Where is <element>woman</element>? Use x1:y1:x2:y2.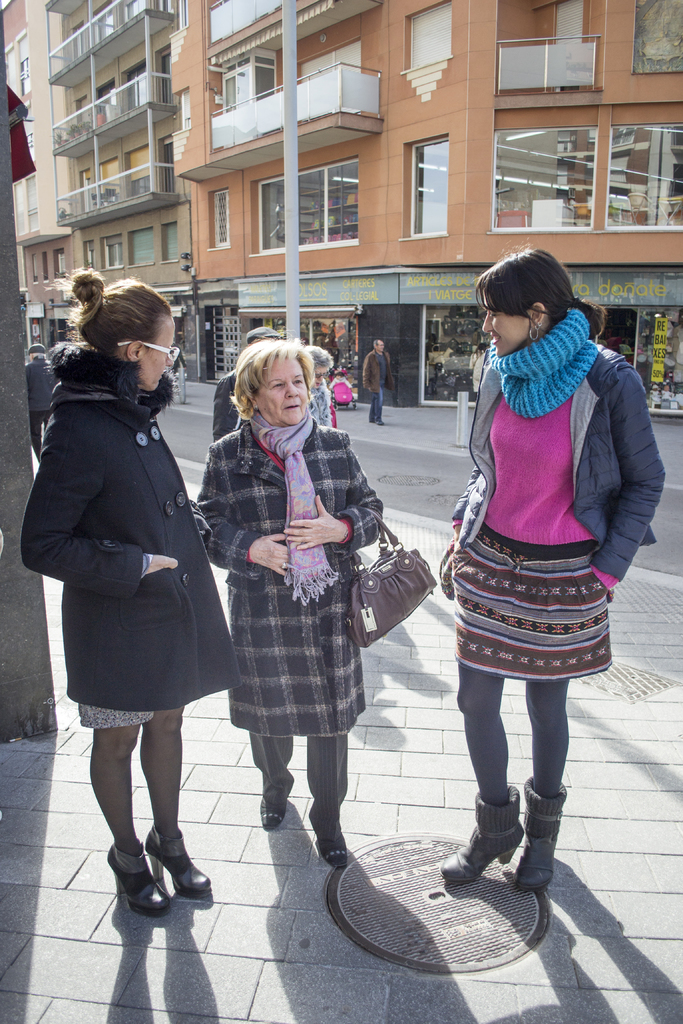
437:234:666:892.
